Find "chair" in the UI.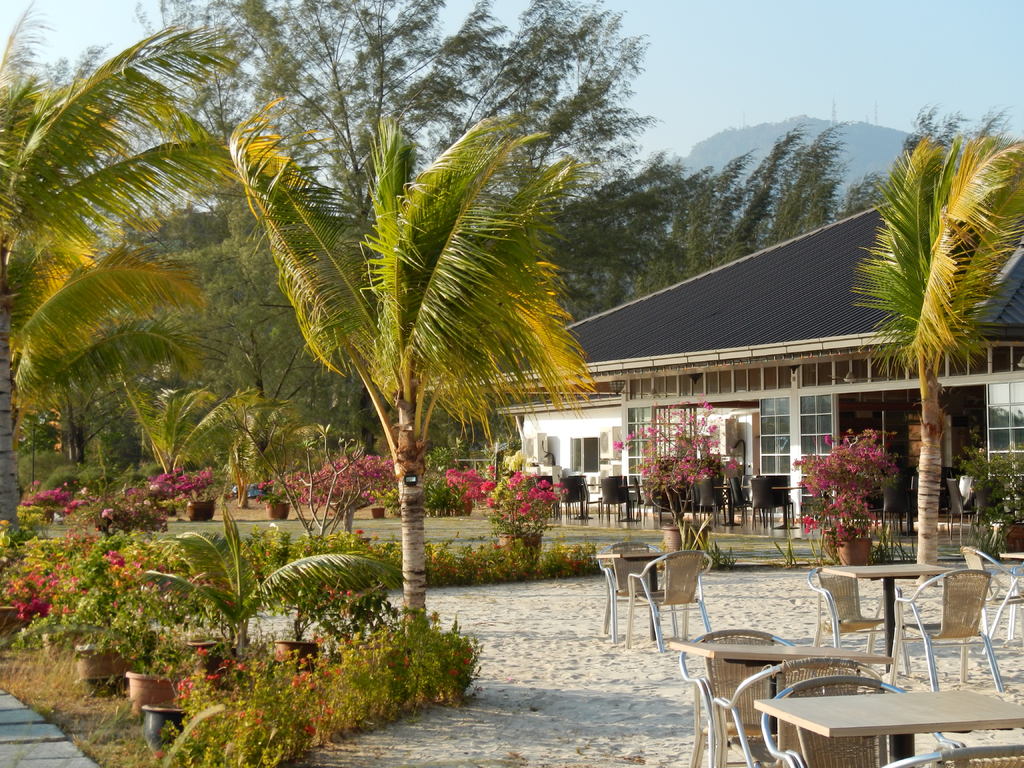
UI element at <region>888, 565, 1002, 689</region>.
